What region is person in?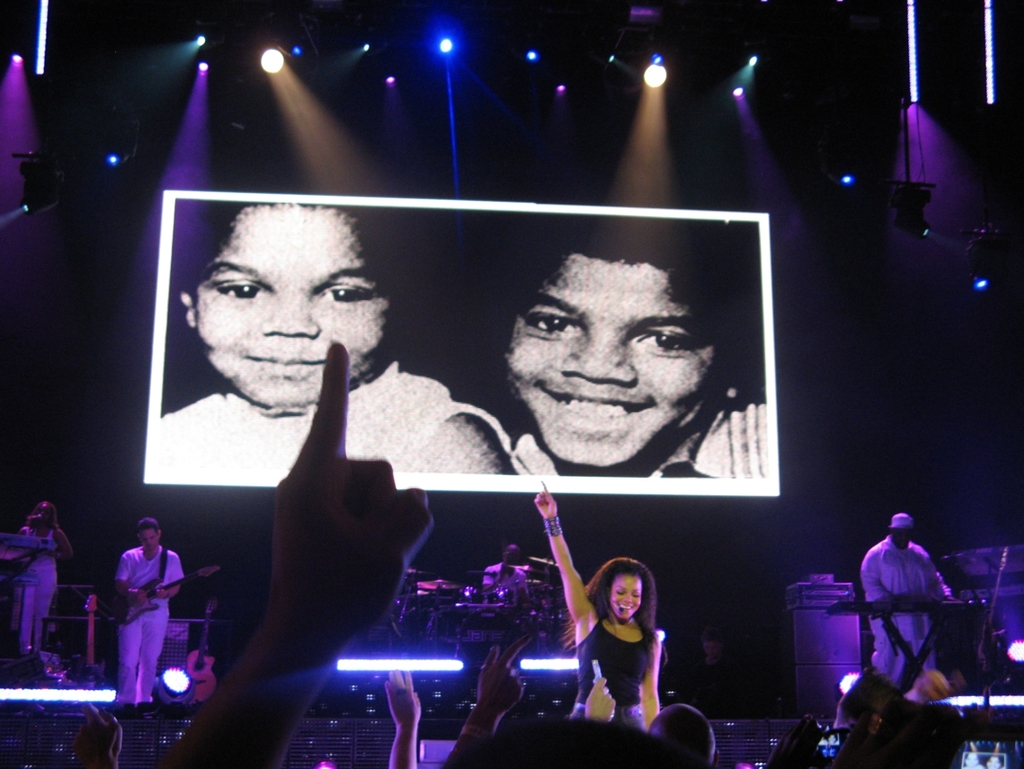
<bbox>109, 514, 185, 715</bbox>.
